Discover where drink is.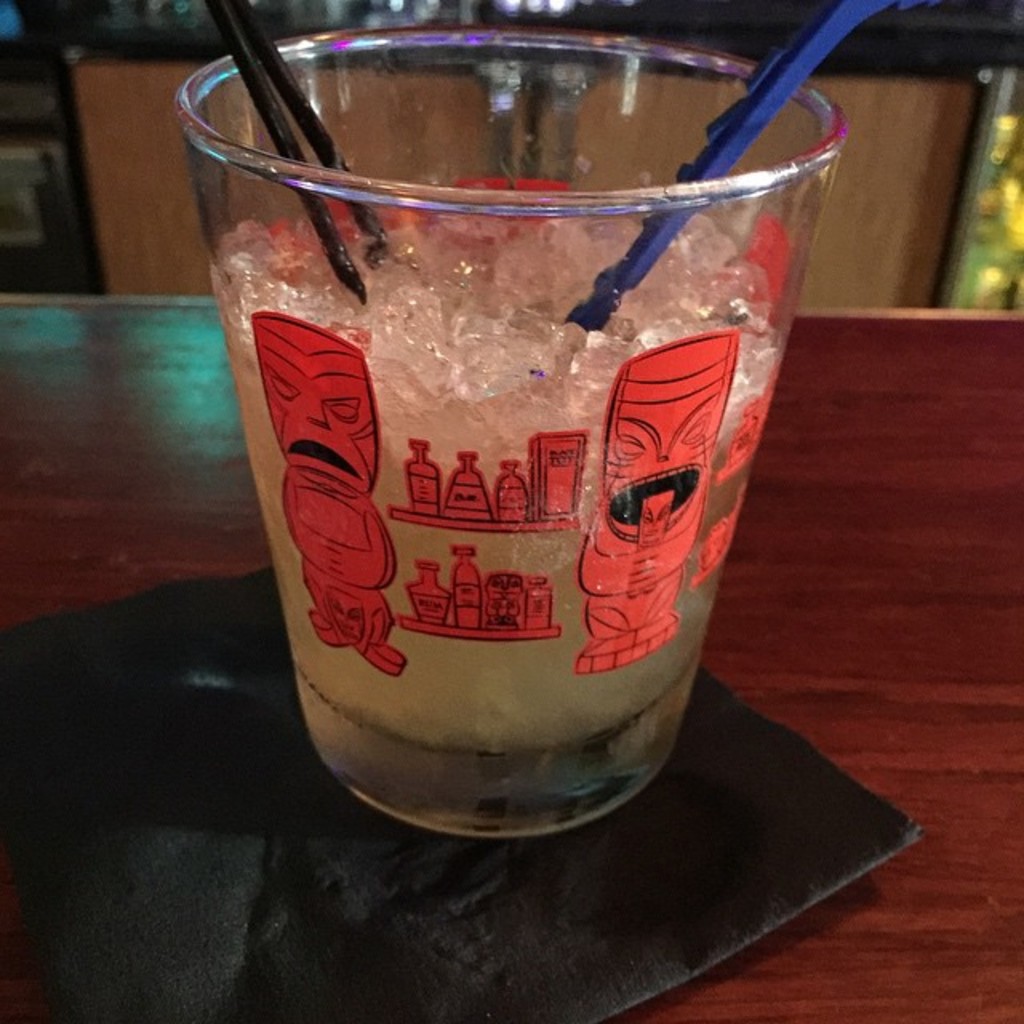
Discovered at detection(211, 195, 781, 835).
